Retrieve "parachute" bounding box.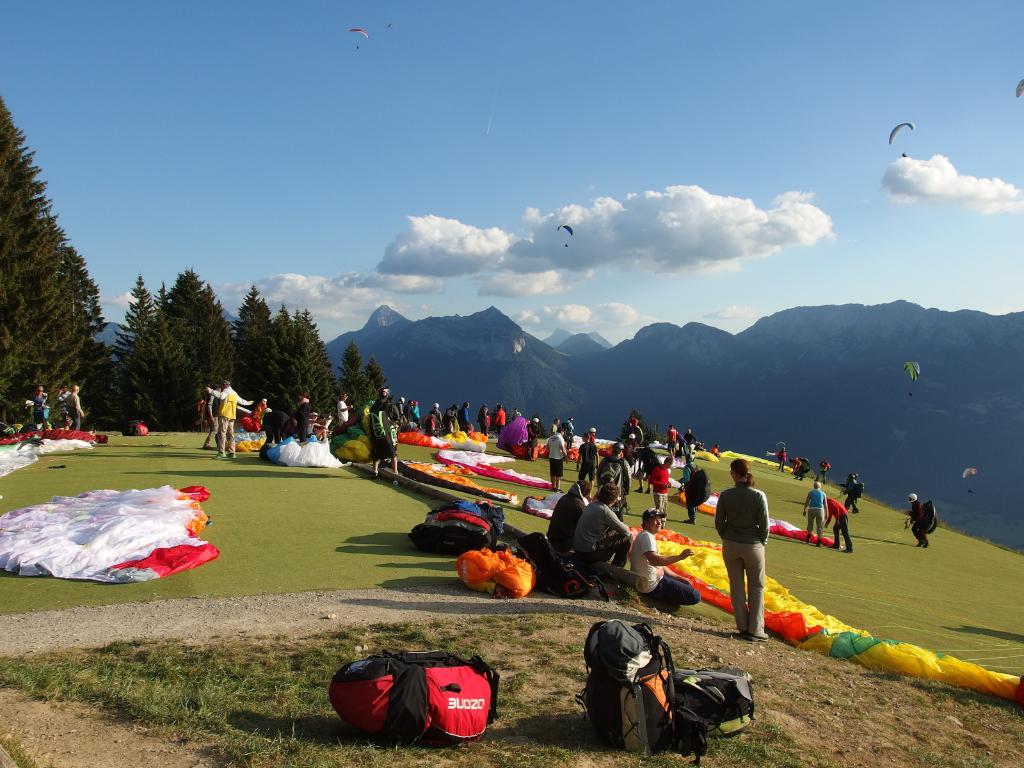
Bounding box: left=349, top=29, right=367, bottom=50.
